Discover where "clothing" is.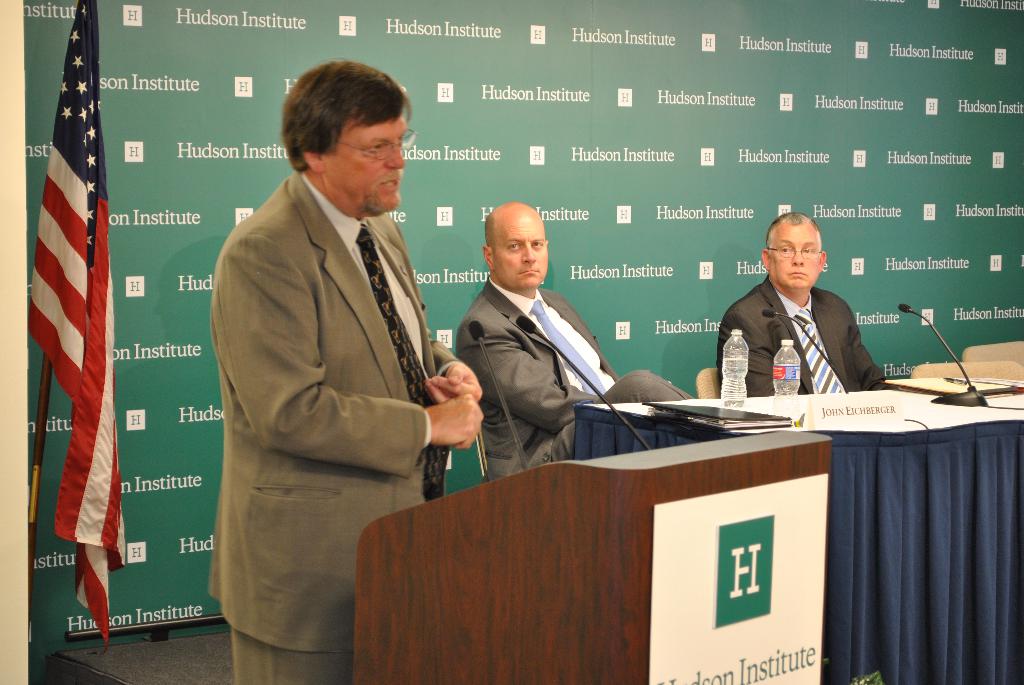
Discovered at <box>717,284,899,425</box>.
